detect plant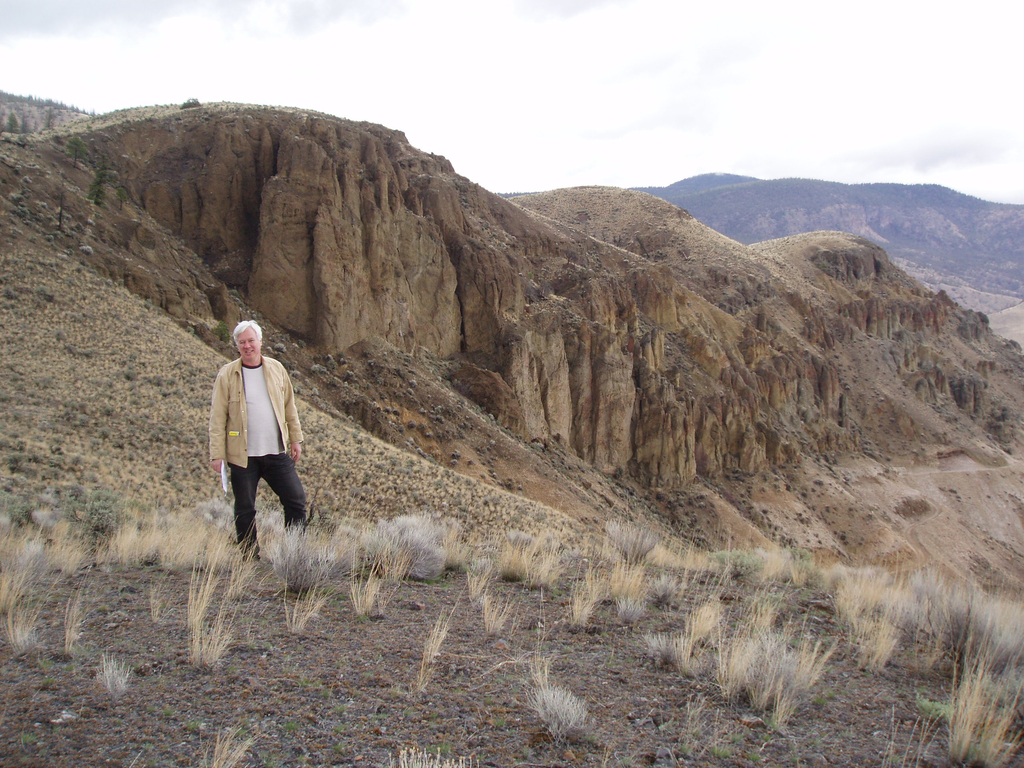
<region>0, 579, 63, 659</region>
